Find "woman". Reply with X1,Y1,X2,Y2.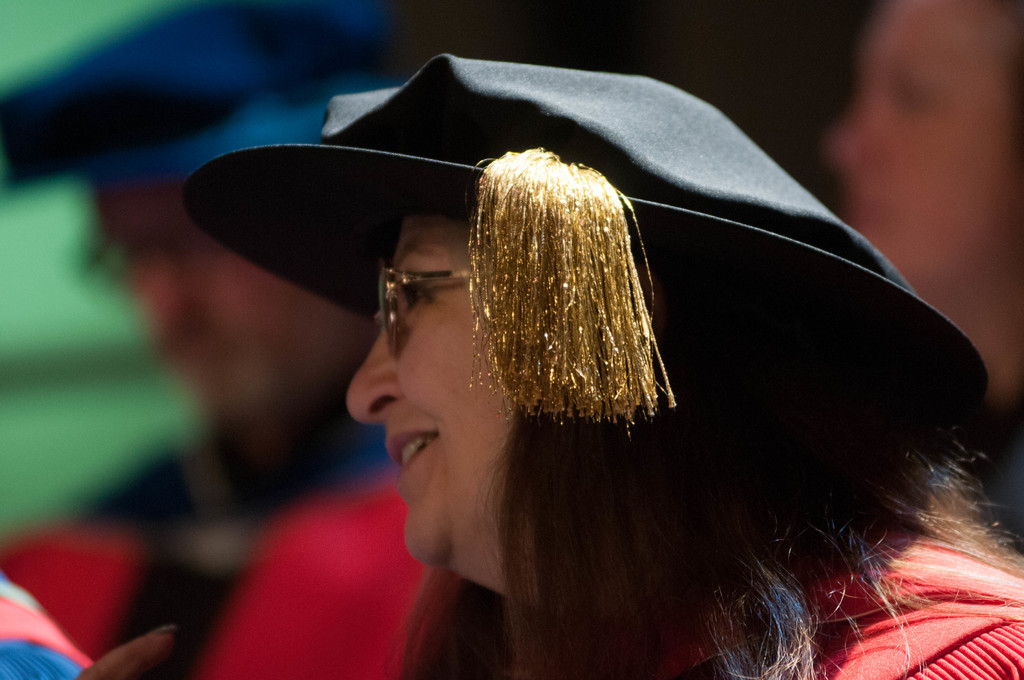
181,65,1023,679.
